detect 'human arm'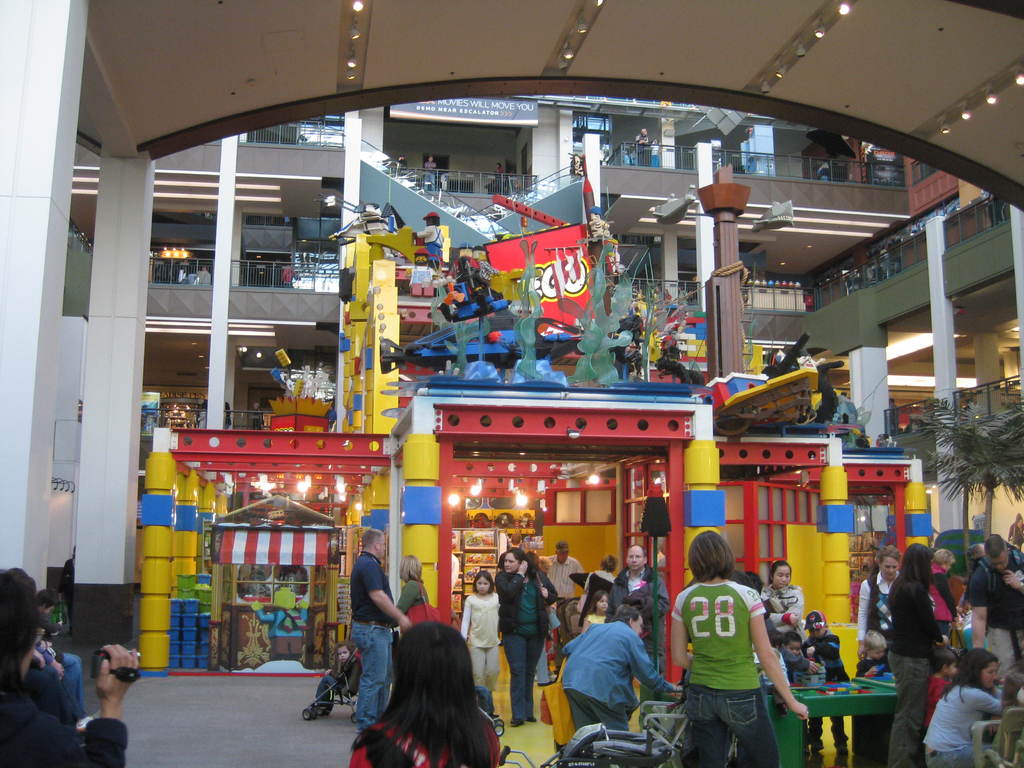
1001,561,1023,595
